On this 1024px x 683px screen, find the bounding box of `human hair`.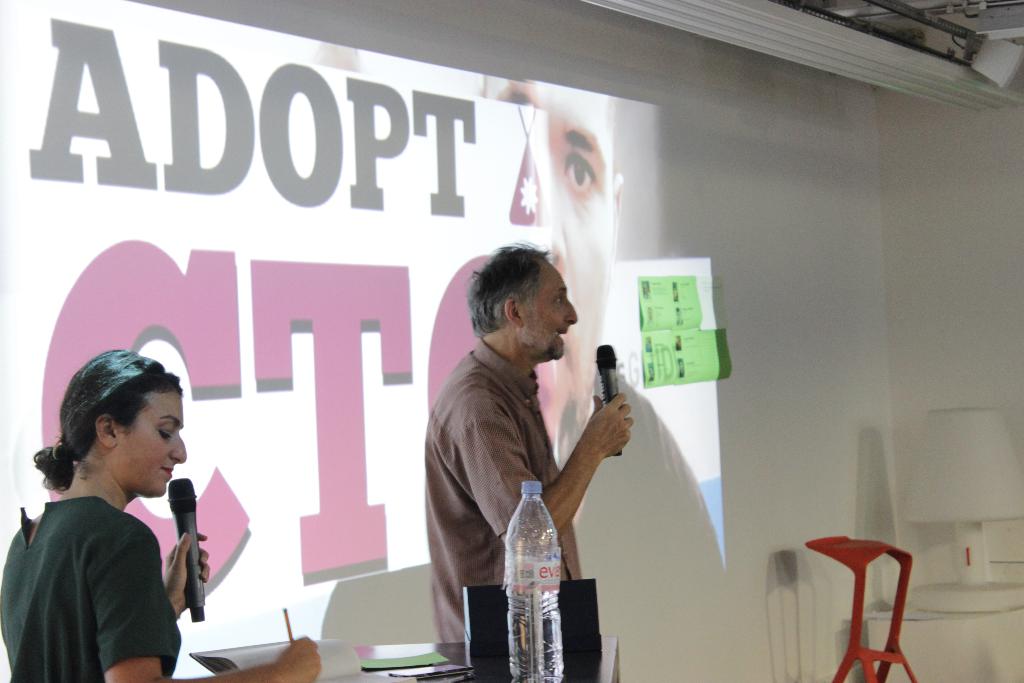
Bounding box: select_region(461, 237, 552, 337).
